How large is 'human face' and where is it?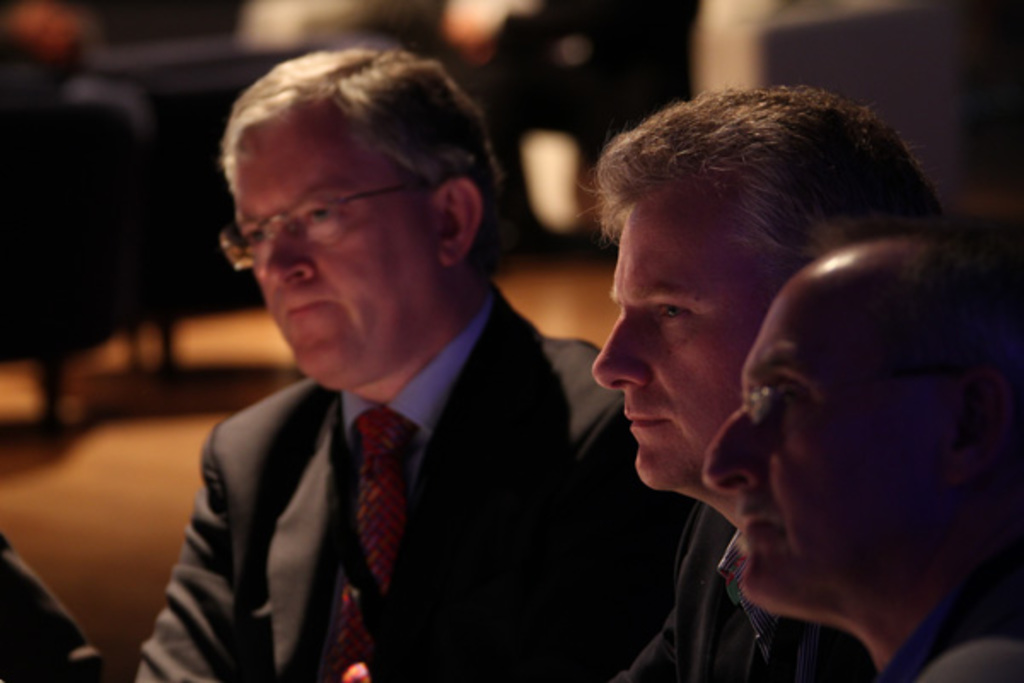
Bounding box: <region>700, 270, 922, 625</region>.
